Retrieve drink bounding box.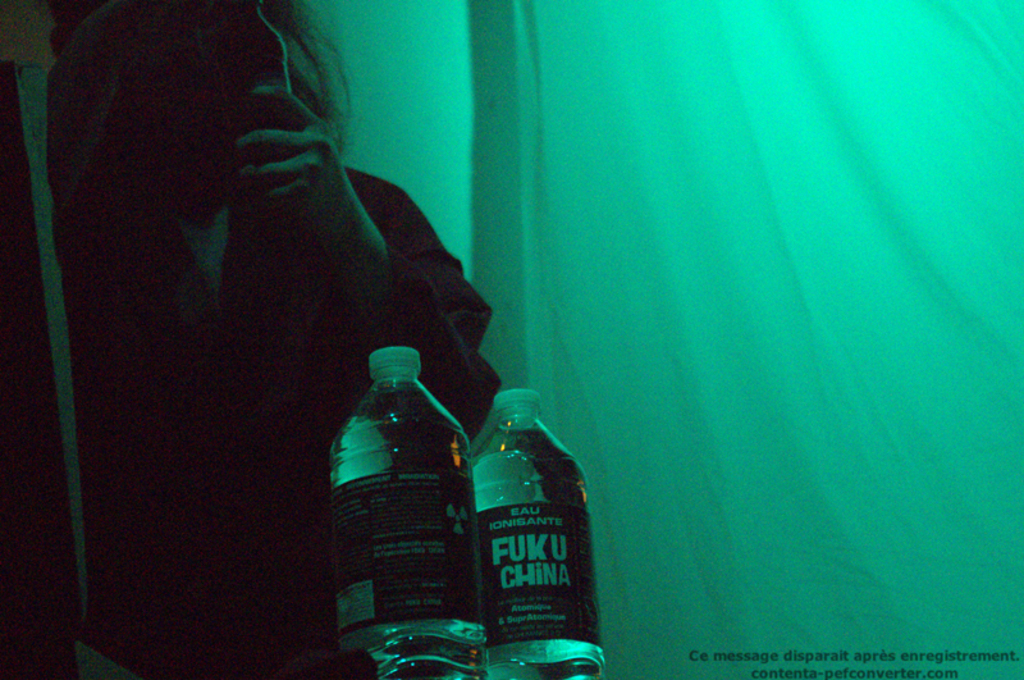
Bounding box: 332, 342, 493, 670.
